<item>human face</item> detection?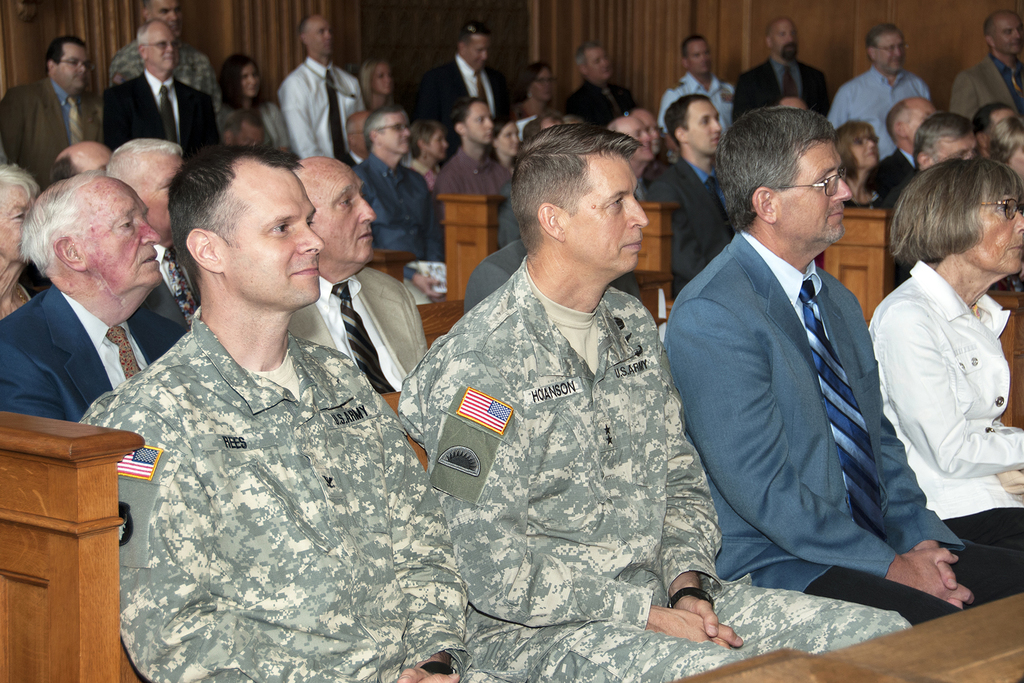
[x1=561, y1=156, x2=645, y2=277]
